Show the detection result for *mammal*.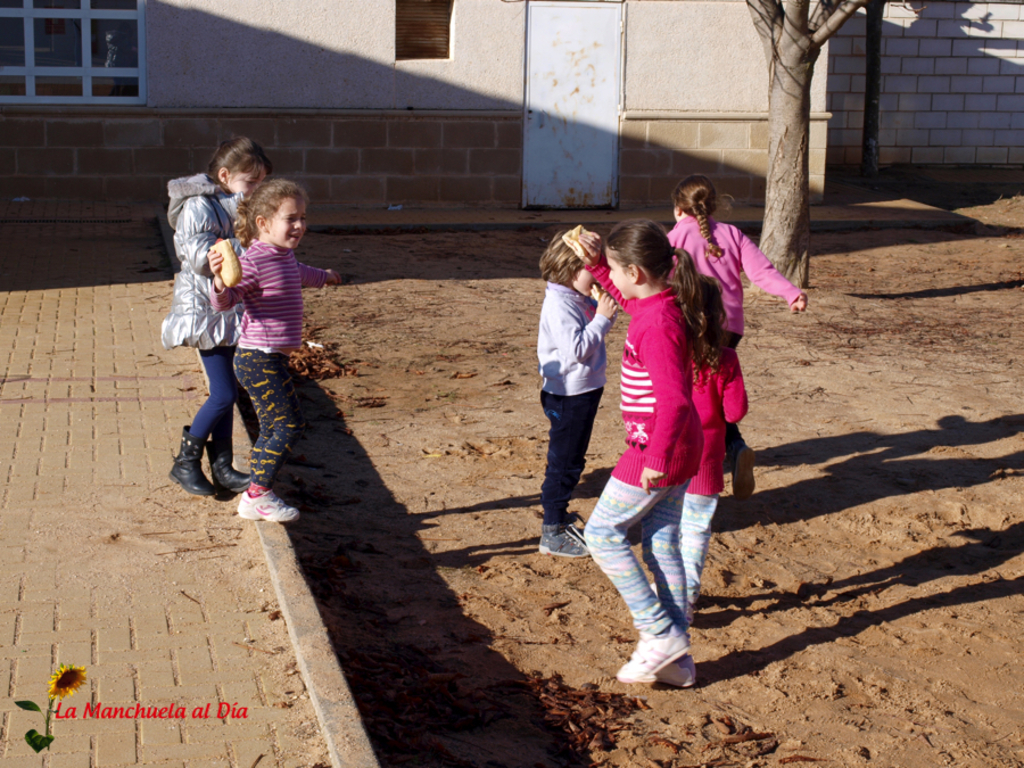
165 134 271 498.
